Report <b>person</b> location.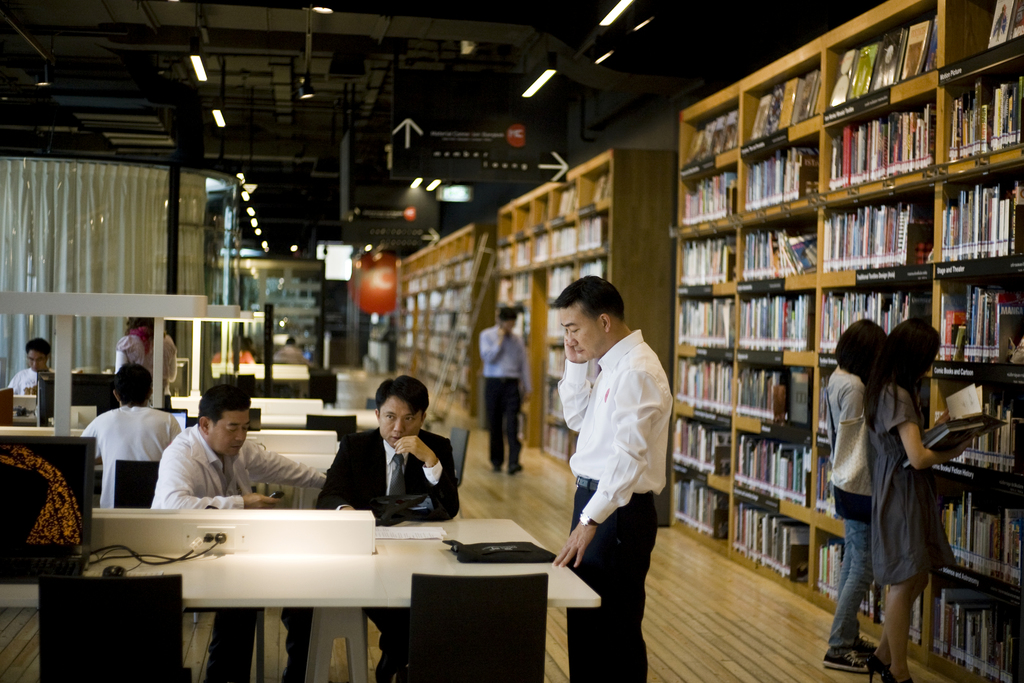
Report: bbox=(831, 319, 880, 664).
